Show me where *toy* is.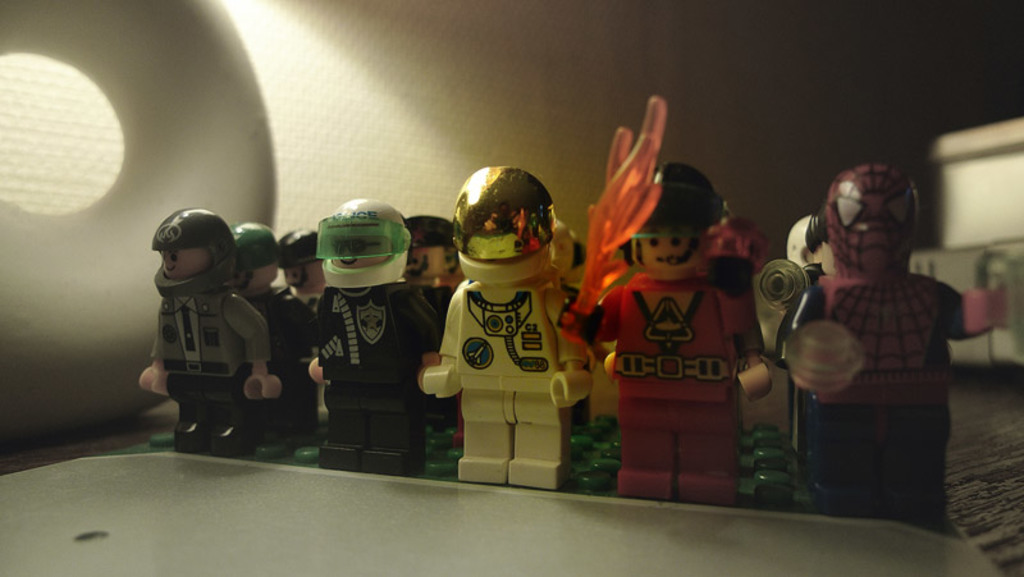
*toy* is at x1=134 y1=206 x2=280 y2=453.
